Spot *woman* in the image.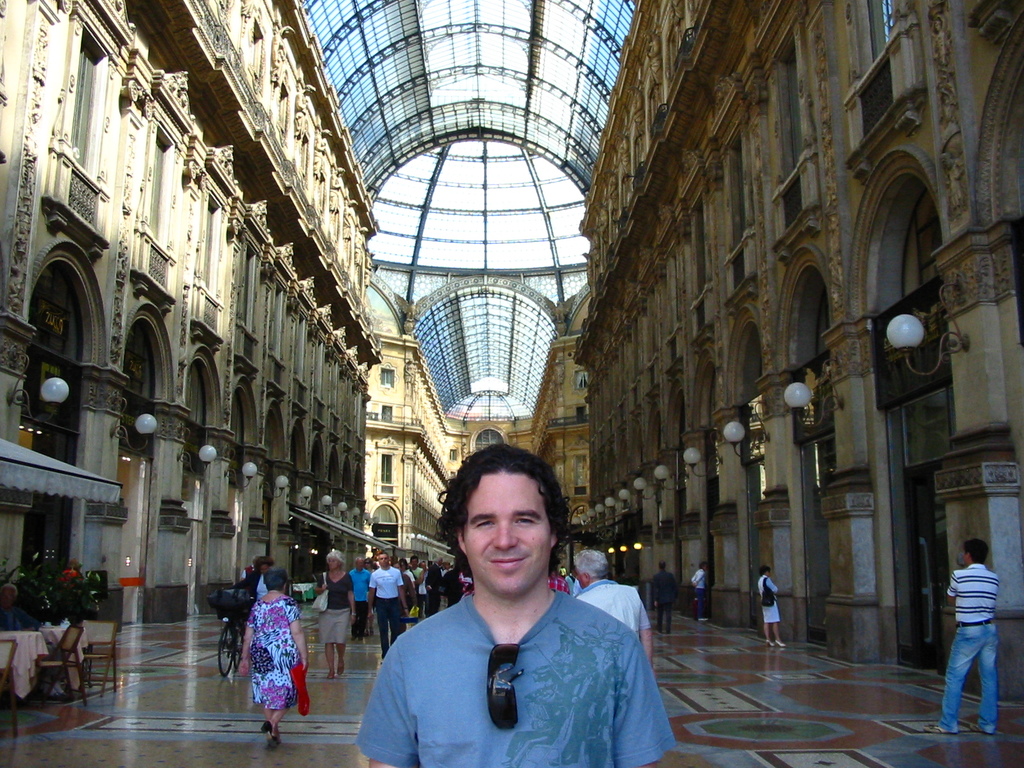
*woman* found at region(348, 460, 670, 761).
